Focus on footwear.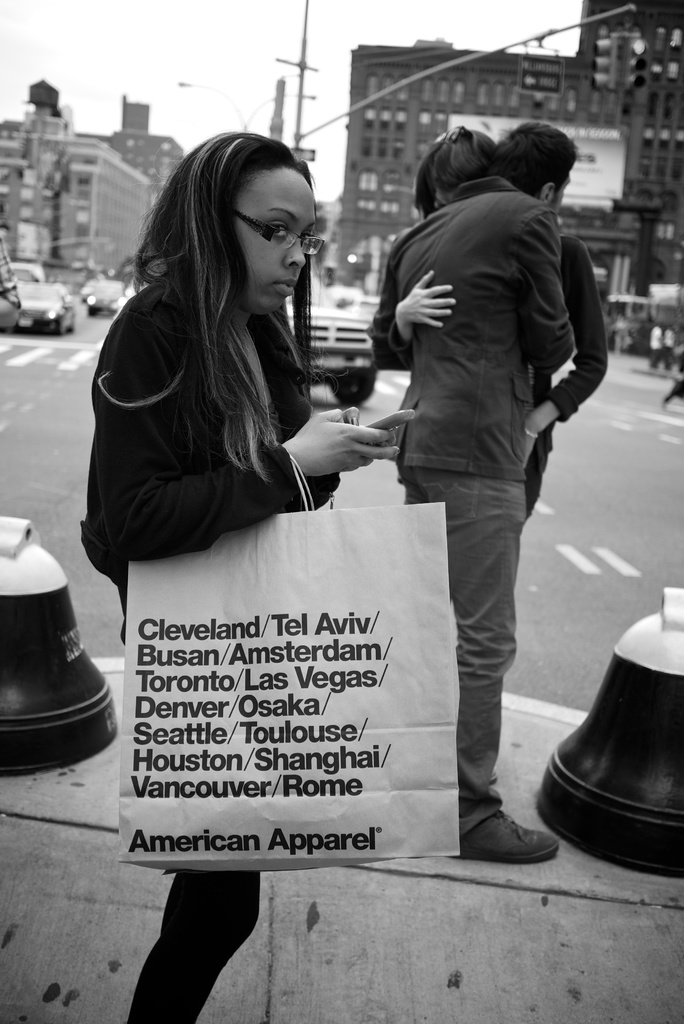
Focused at rect(464, 805, 555, 870).
